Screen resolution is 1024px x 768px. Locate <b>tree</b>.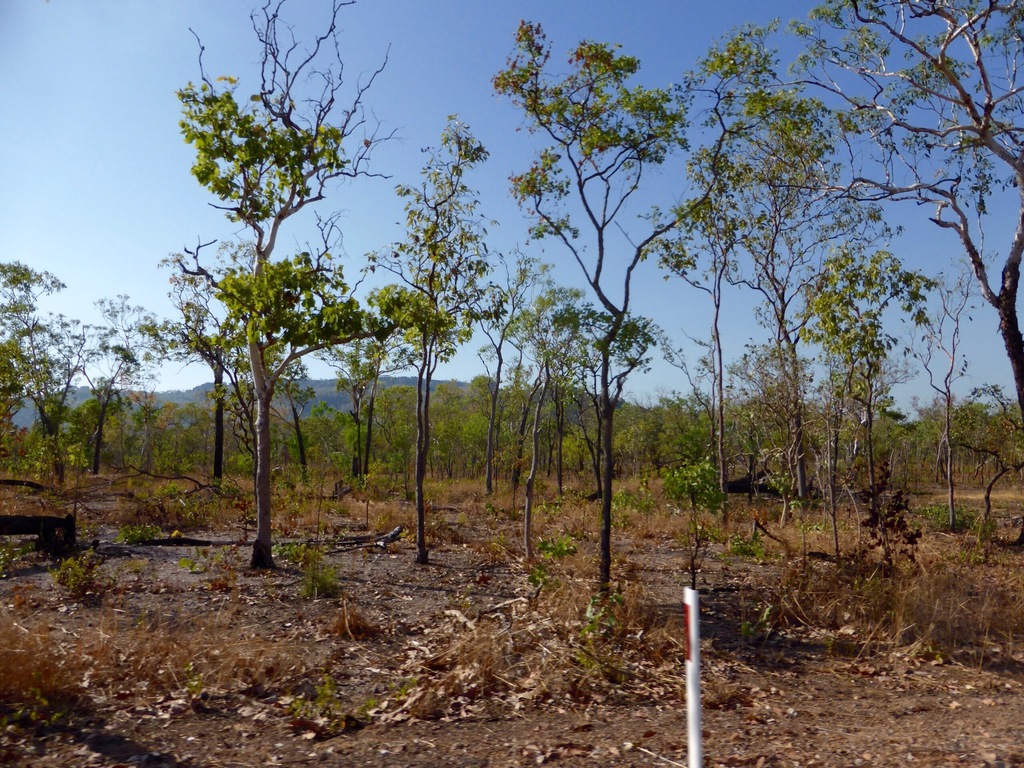
(153, 68, 403, 579).
